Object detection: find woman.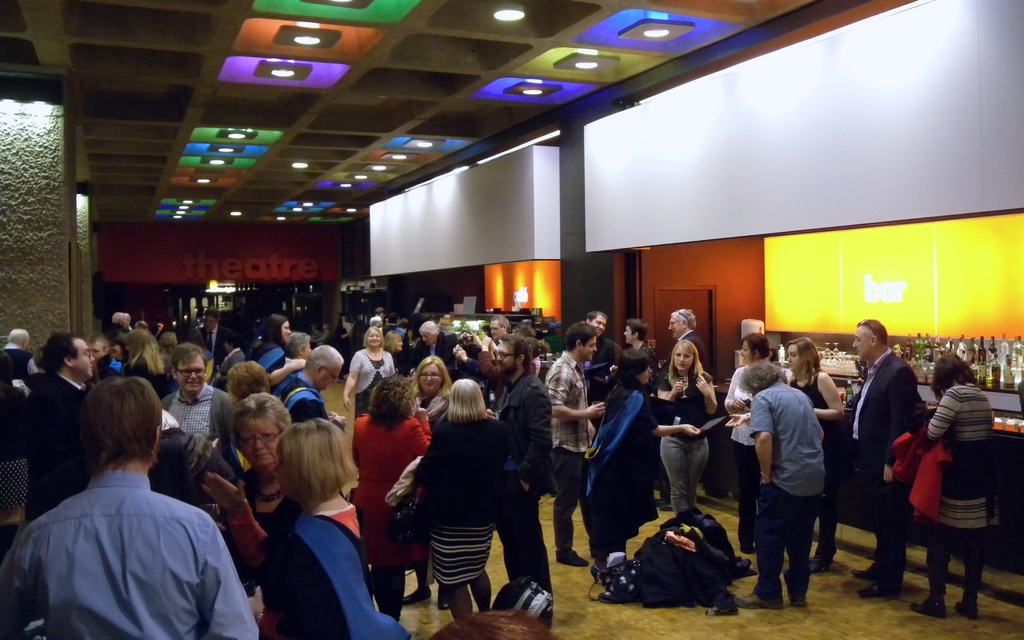
(271,332,311,398).
